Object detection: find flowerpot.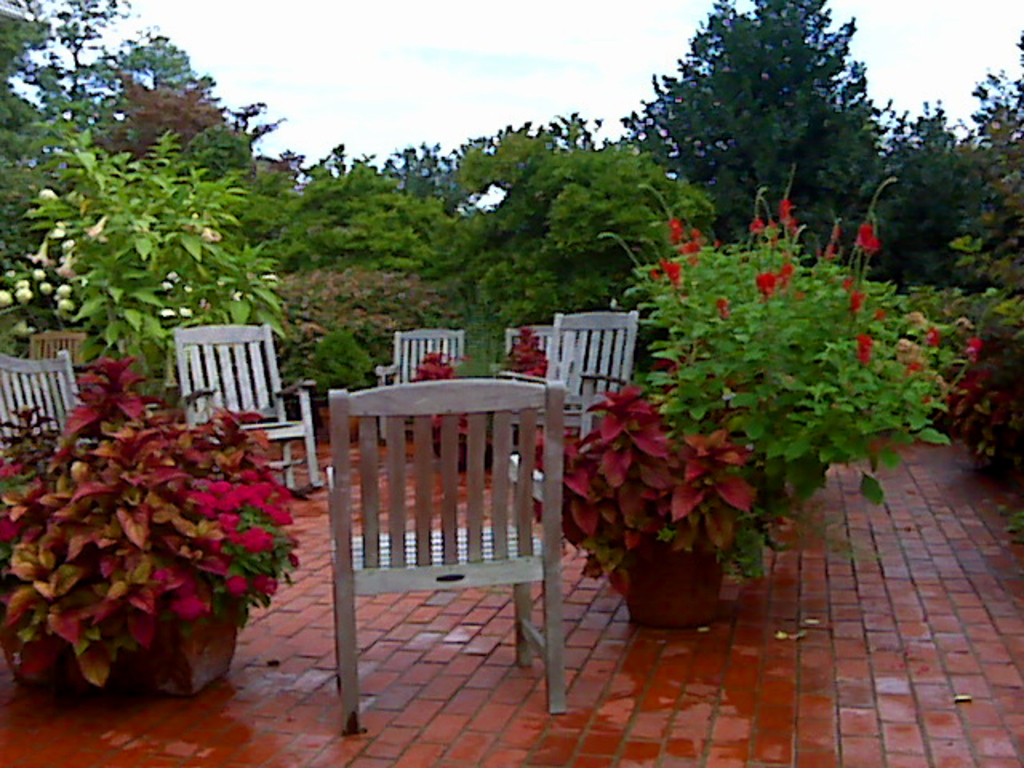
box(125, 608, 237, 698).
